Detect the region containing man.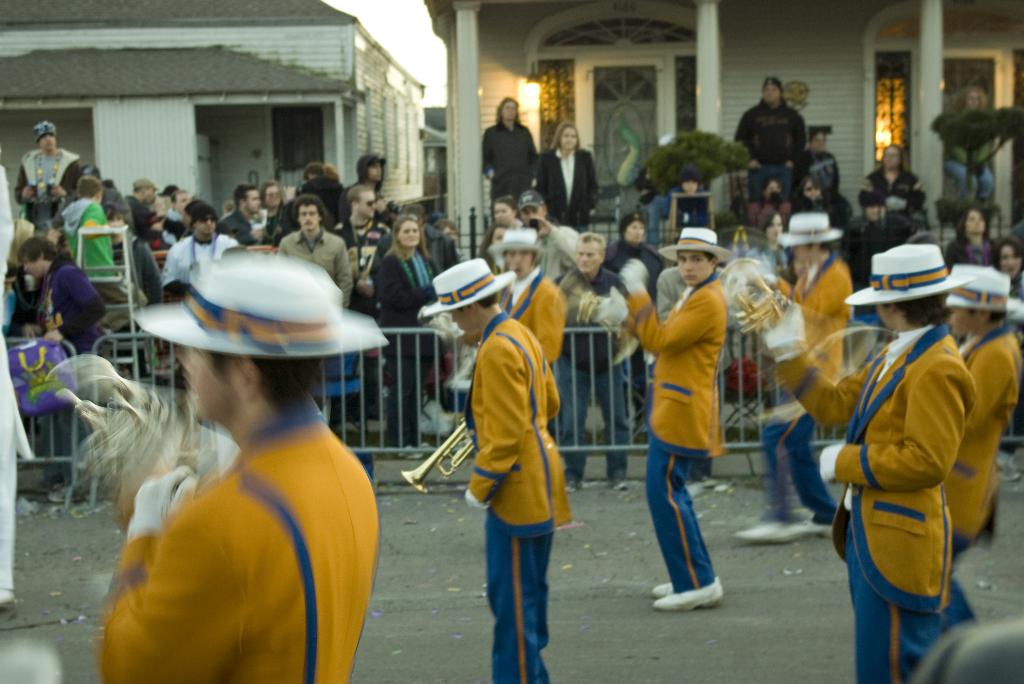
[x1=78, y1=278, x2=386, y2=683].
